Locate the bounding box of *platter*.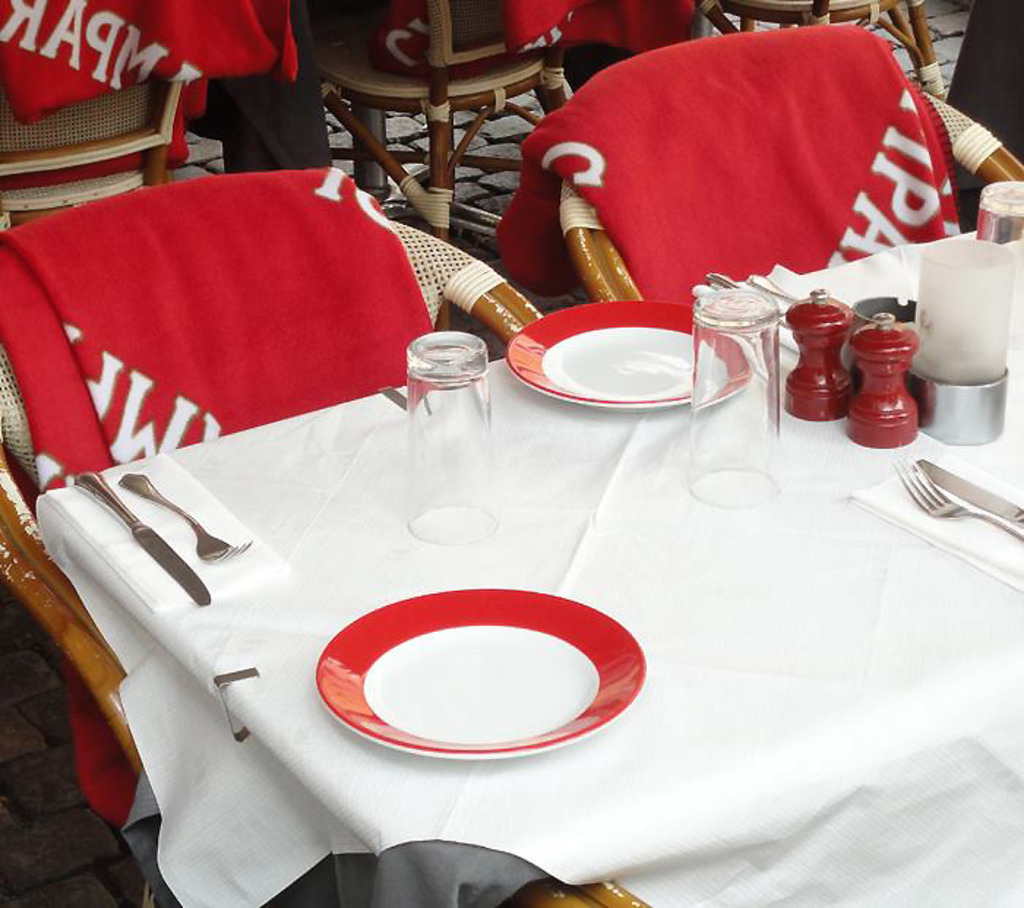
Bounding box: <box>313,586,647,760</box>.
